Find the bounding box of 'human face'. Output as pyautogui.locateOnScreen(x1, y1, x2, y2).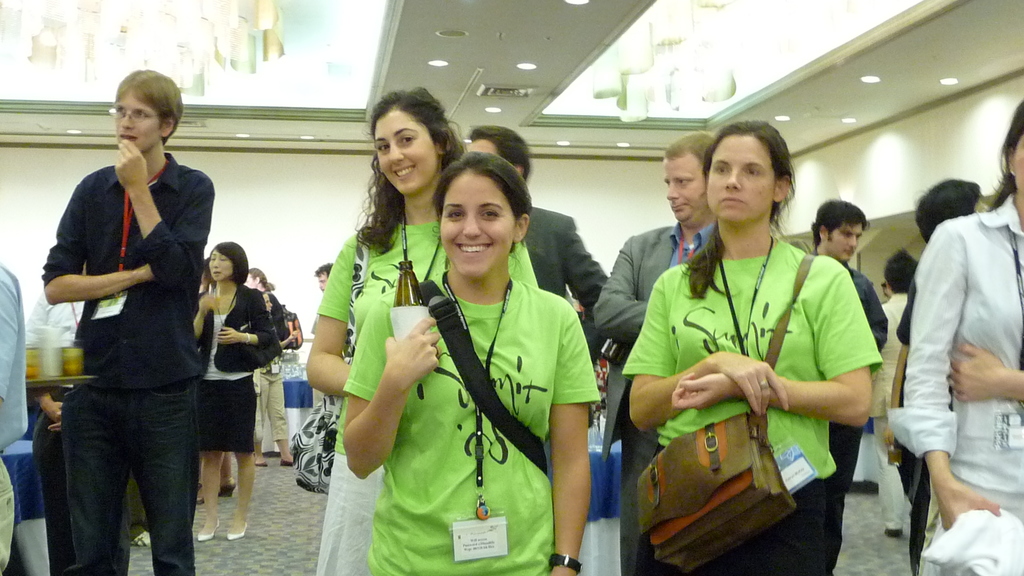
pyautogui.locateOnScreen(115, 93, 160, 152).
